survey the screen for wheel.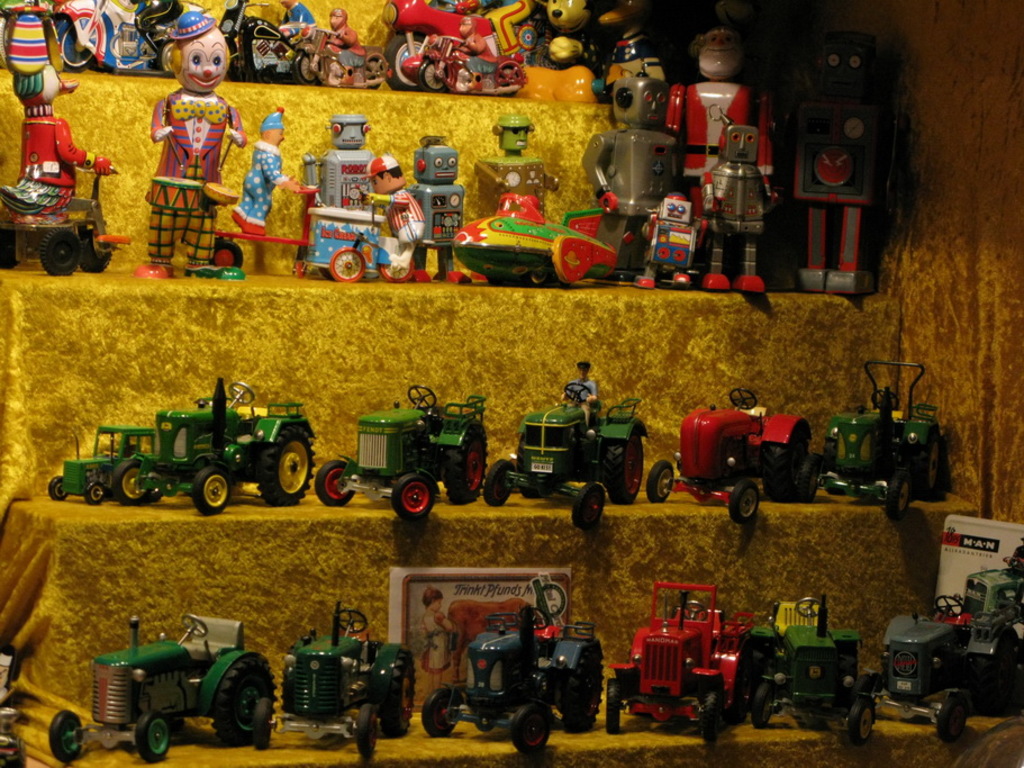
Survey found: bbox=[58, 11, 102, 75].
